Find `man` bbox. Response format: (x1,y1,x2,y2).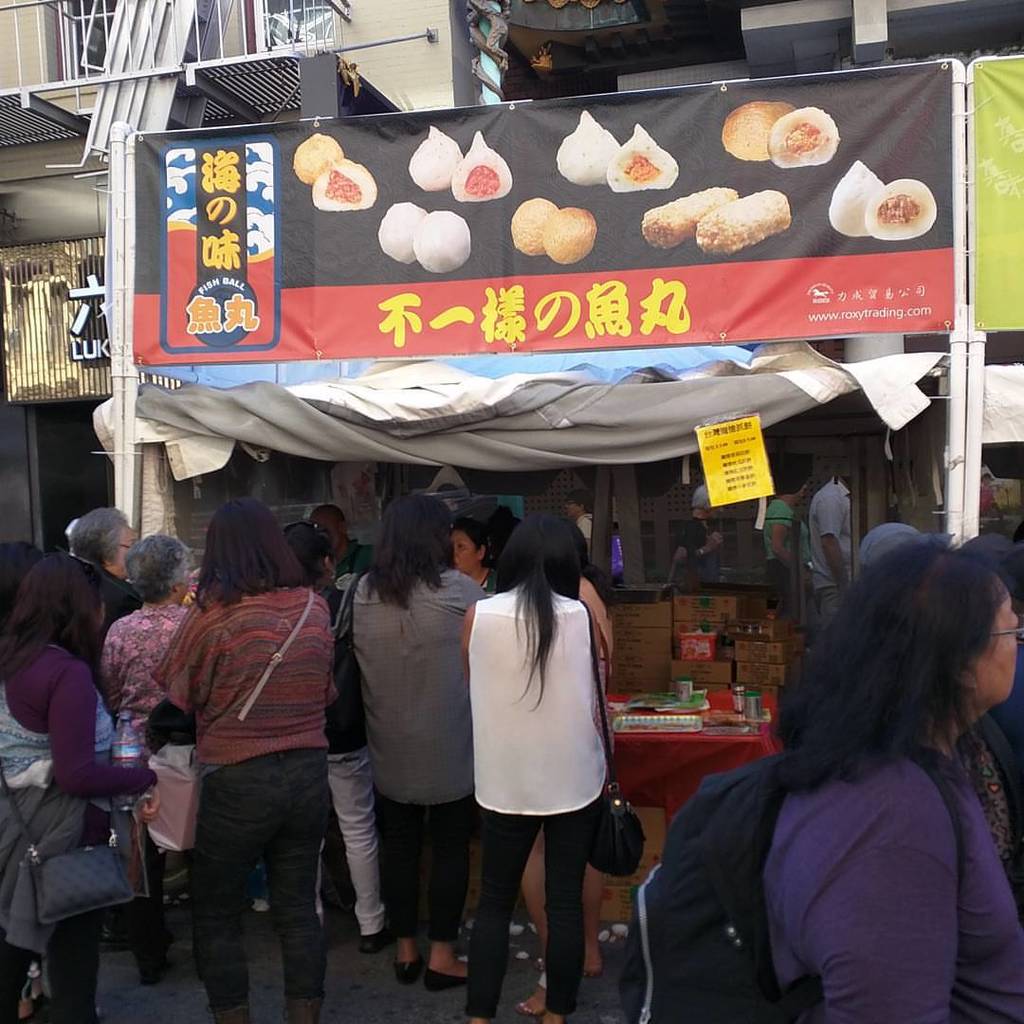
(304,504,375,580).
